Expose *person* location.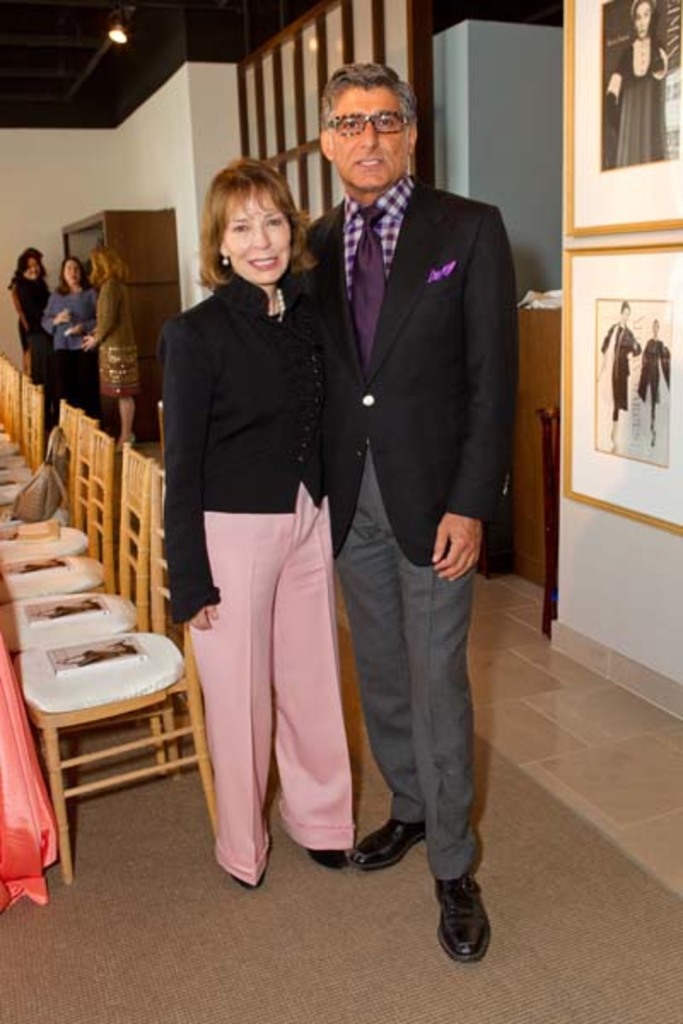
Exposed at 599/0/666/169.
